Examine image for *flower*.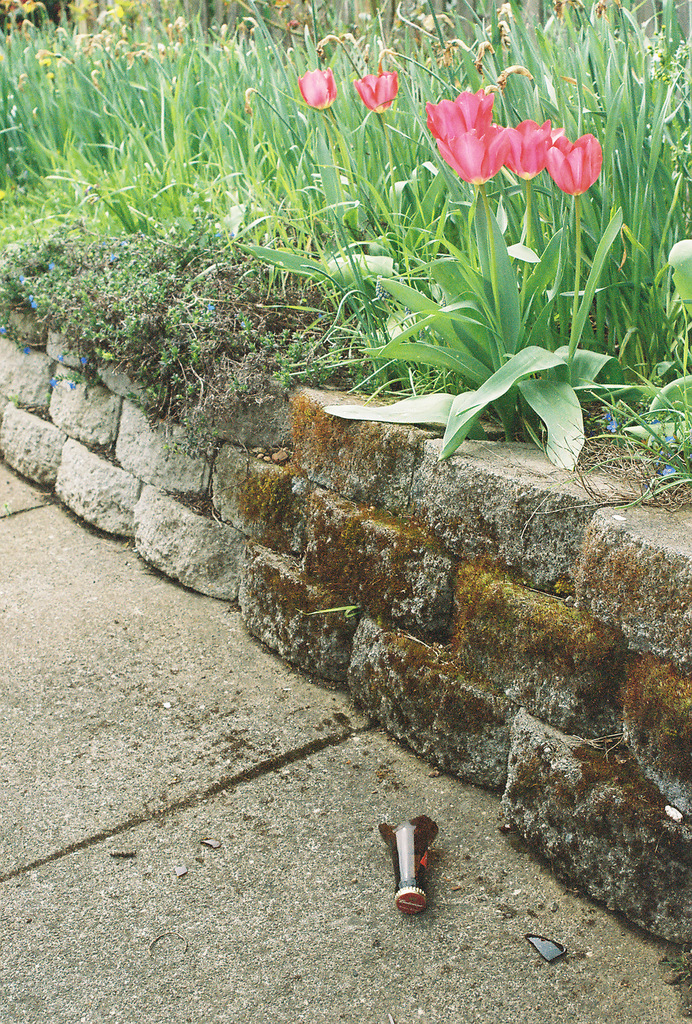
Examination result: <region>541, 125, 607, 196</region>.
